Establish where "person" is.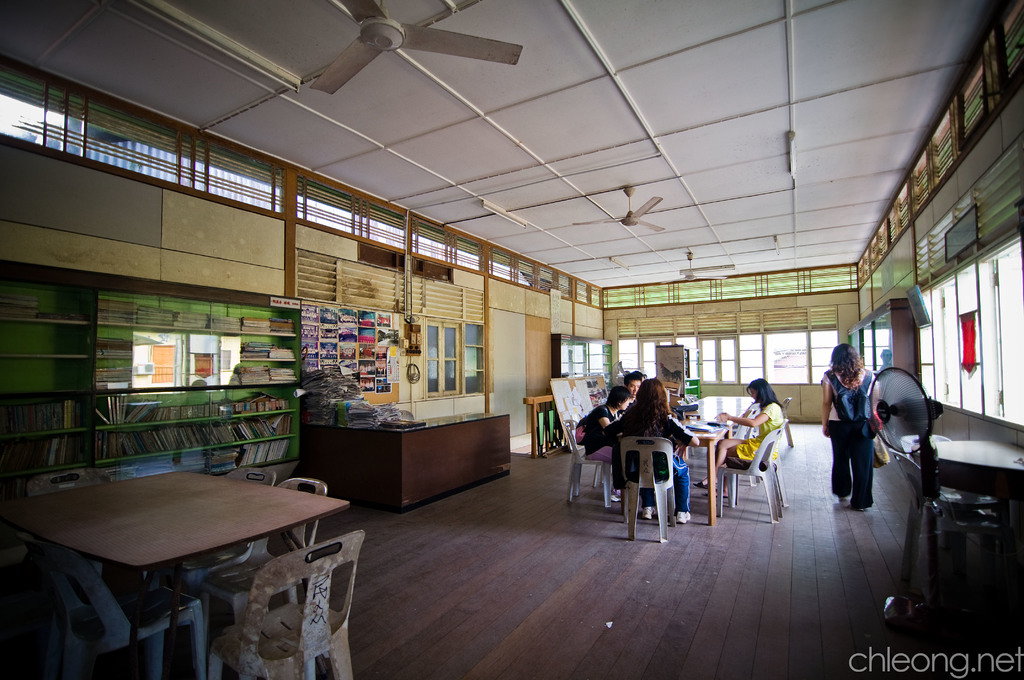
Established at (left=610, top=362, right=689, bottom=541).
